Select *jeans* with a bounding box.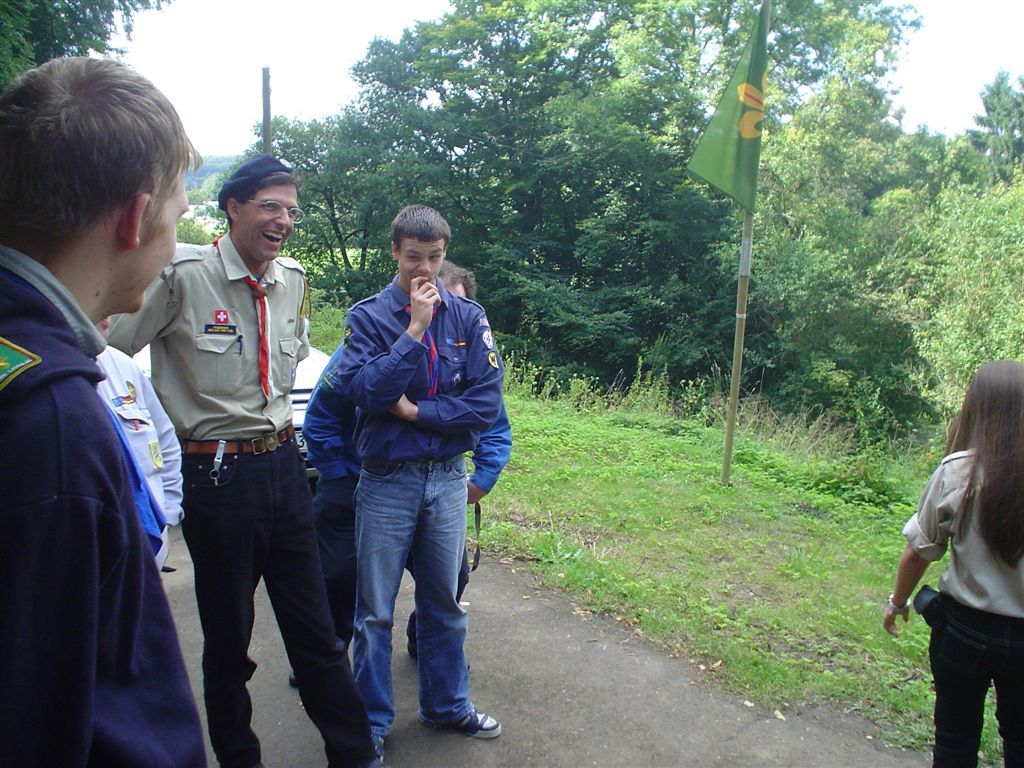
[x1=926, y1=601, x2=1018, y2=767].
